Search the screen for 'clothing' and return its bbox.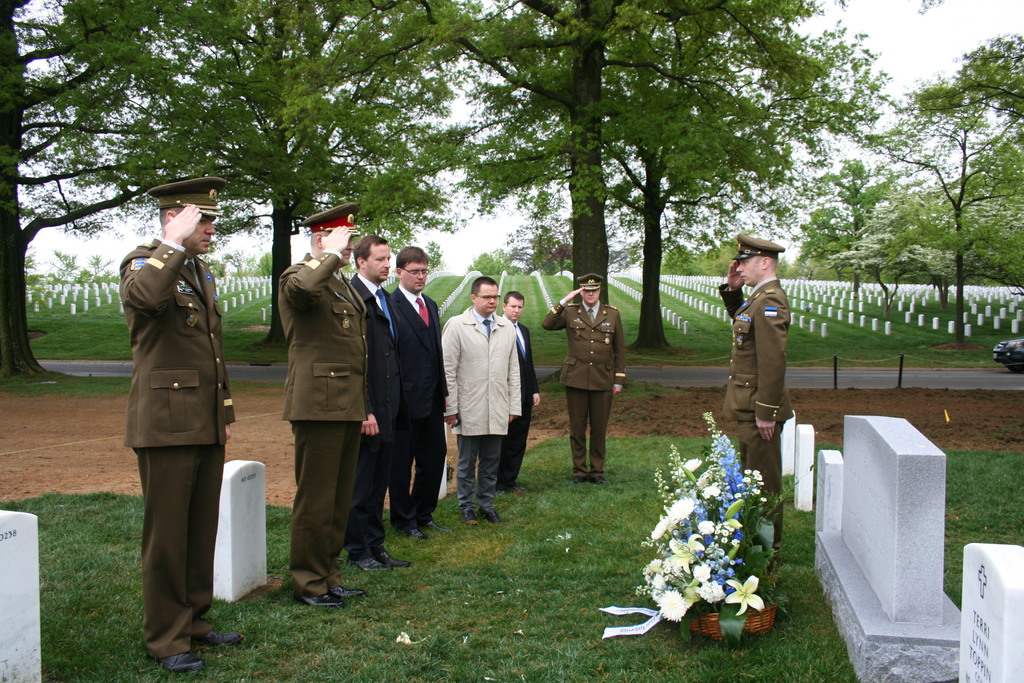
Found: bbox(369, 278, 462, 526).
